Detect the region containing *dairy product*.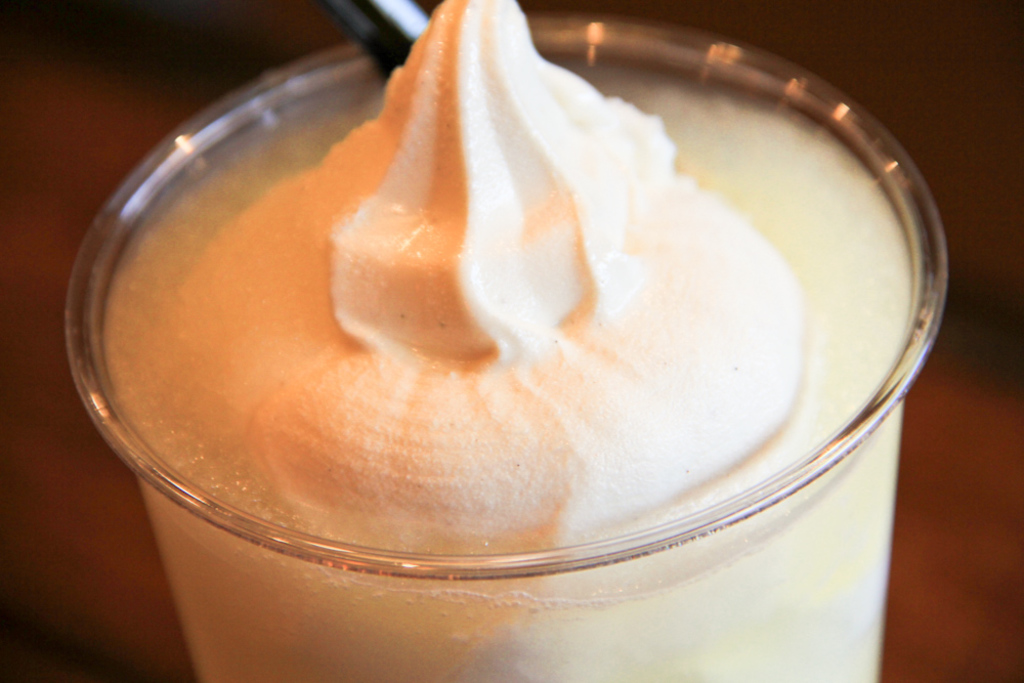
x1=128 y1=18 x2=933 y2=603.
